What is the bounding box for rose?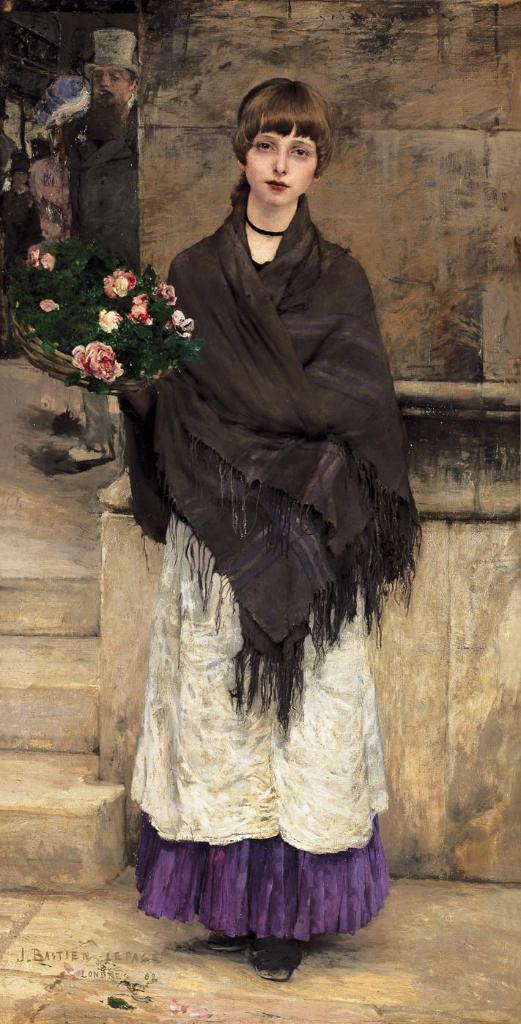
41, 251, 53, 271.
